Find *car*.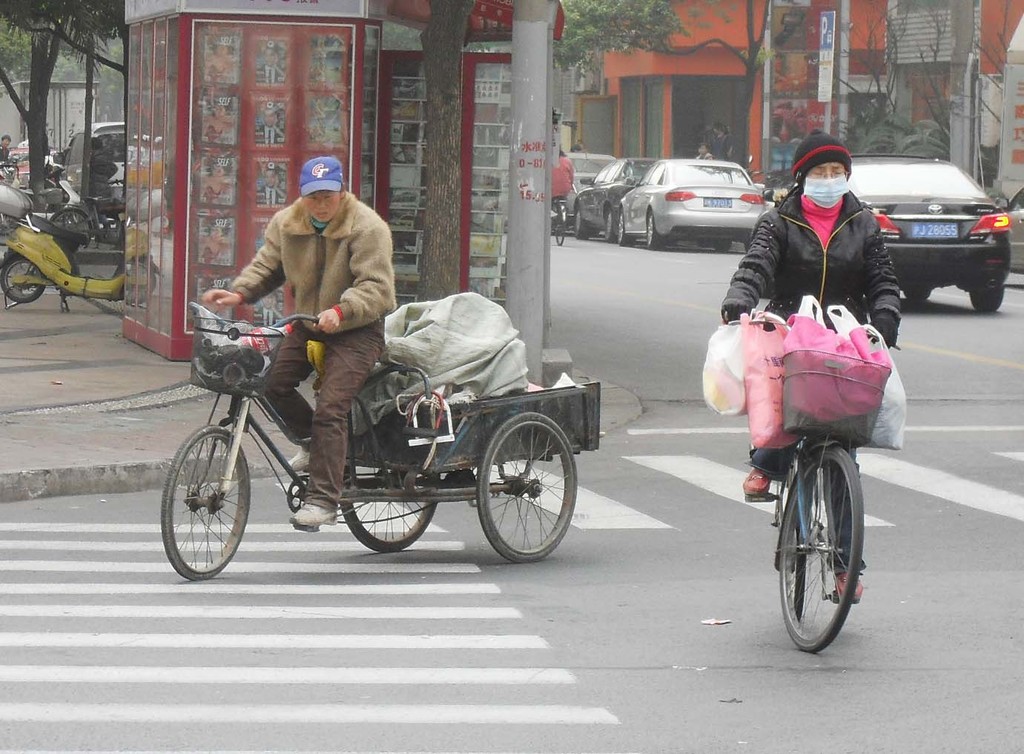
[852,150,1020,320].
